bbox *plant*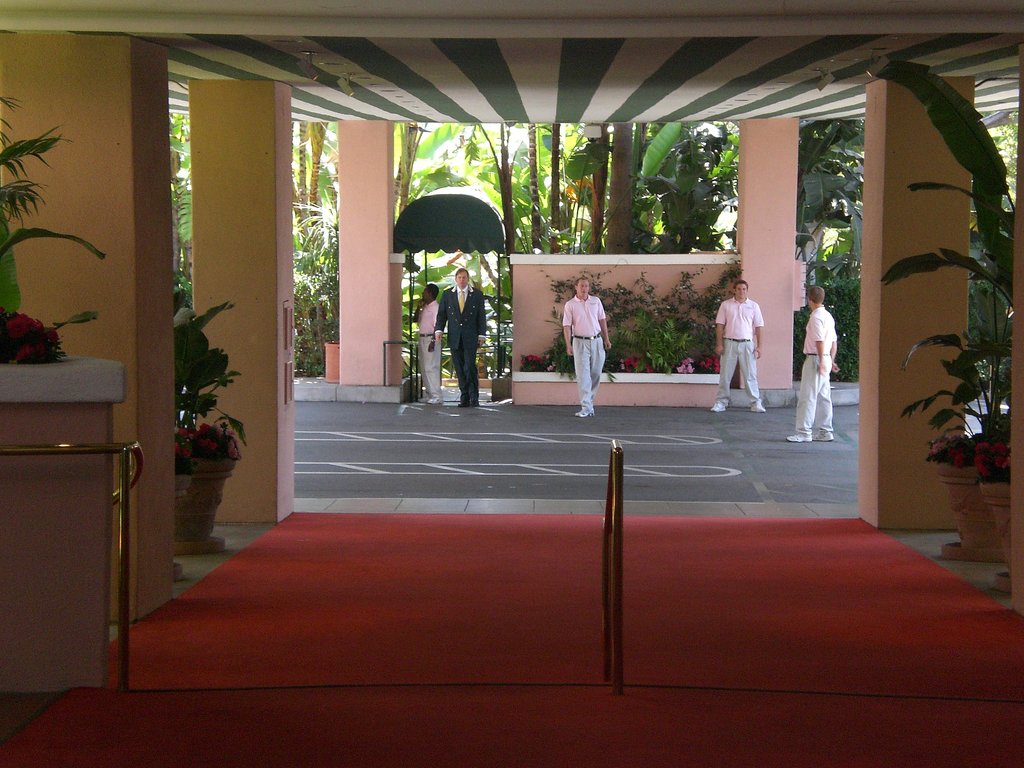
x1=860, y1=49, x2=1014, y2=479
